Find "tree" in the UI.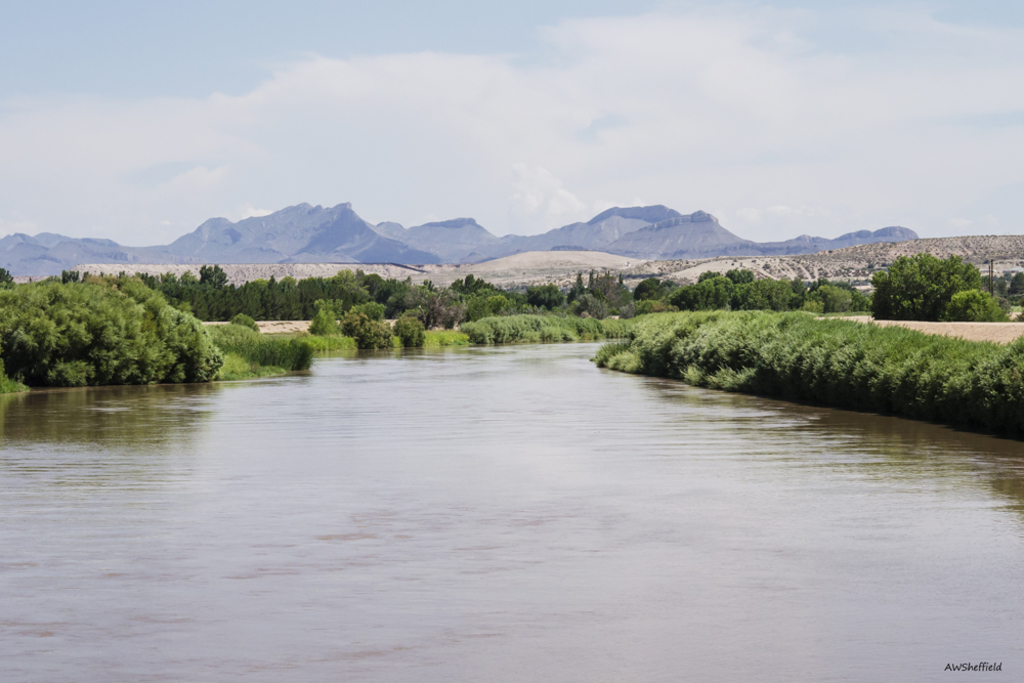
UI element at {"left": 503, "top": 279, "right": 529, "bottom": 315}.
